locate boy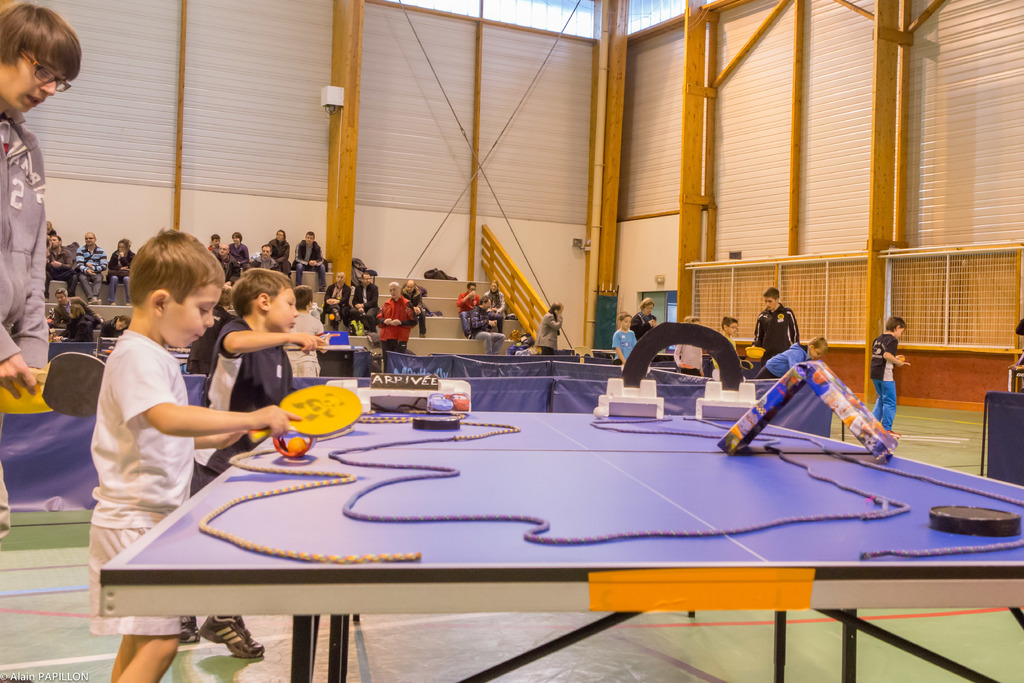
[x1=756, y1=335, x2=828, y2=377]
